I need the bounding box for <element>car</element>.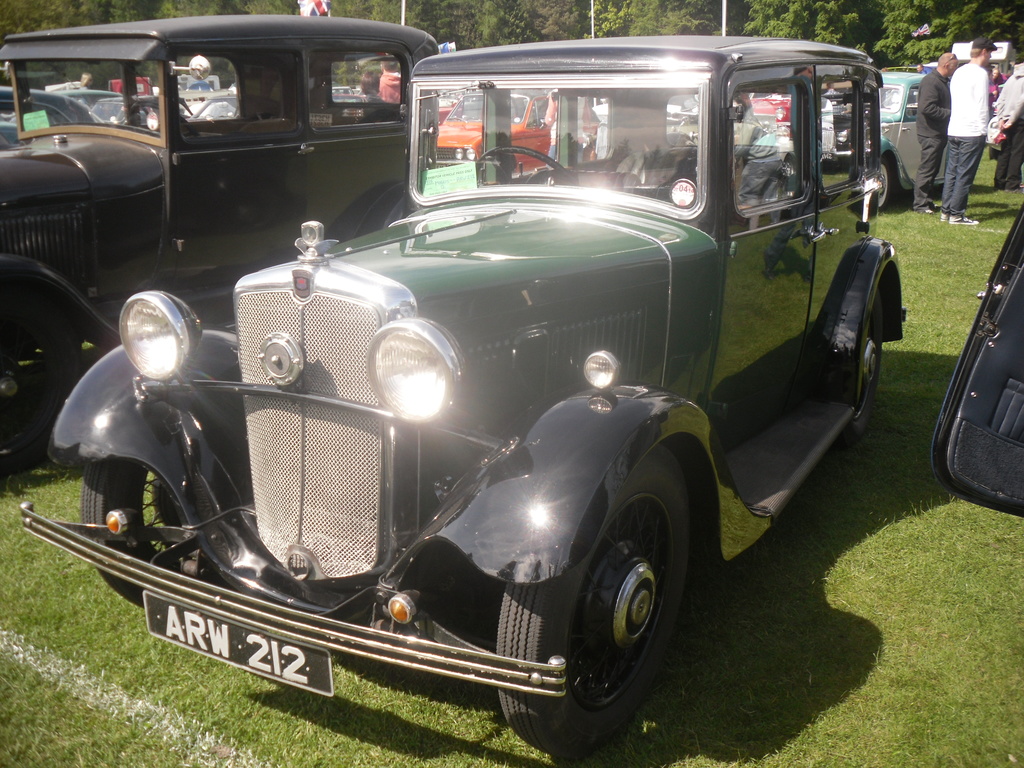
Here it is: x1=15, y1=33, x2=908, y2=756.
